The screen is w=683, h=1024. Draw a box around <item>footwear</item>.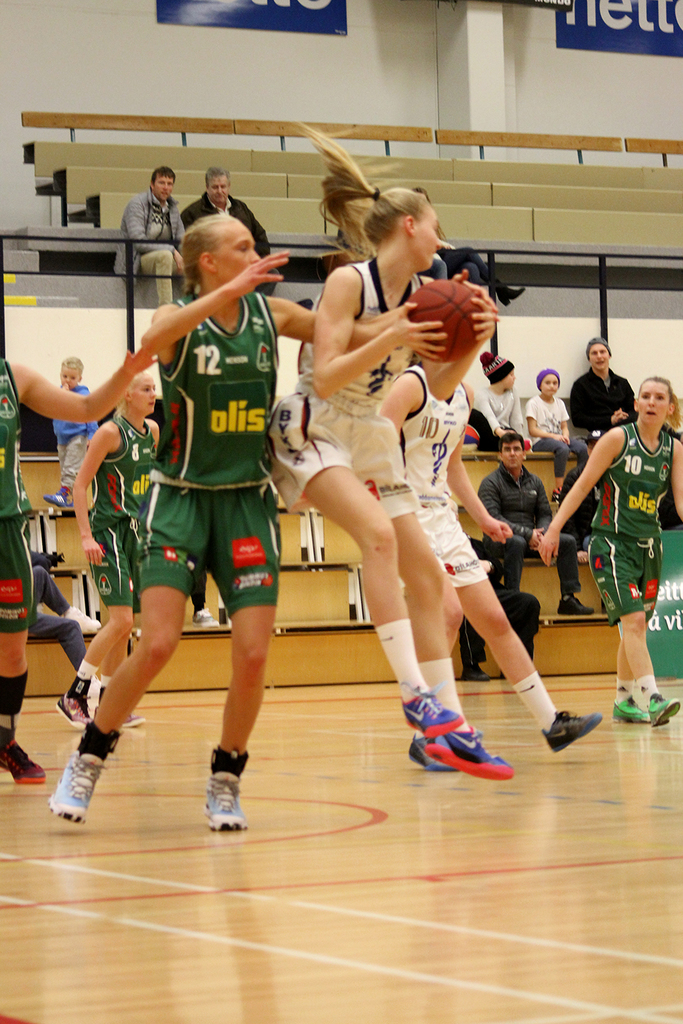
rect(604, 684, 646, 728).
